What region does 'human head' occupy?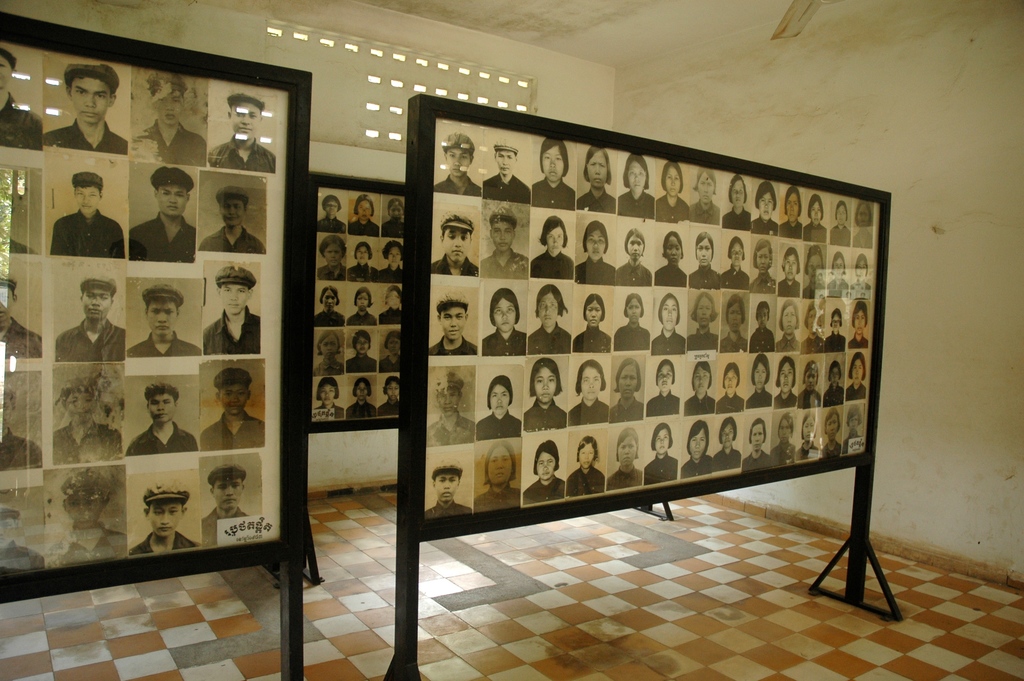
[x1=724, y1=299, x2=742, y2=332].
